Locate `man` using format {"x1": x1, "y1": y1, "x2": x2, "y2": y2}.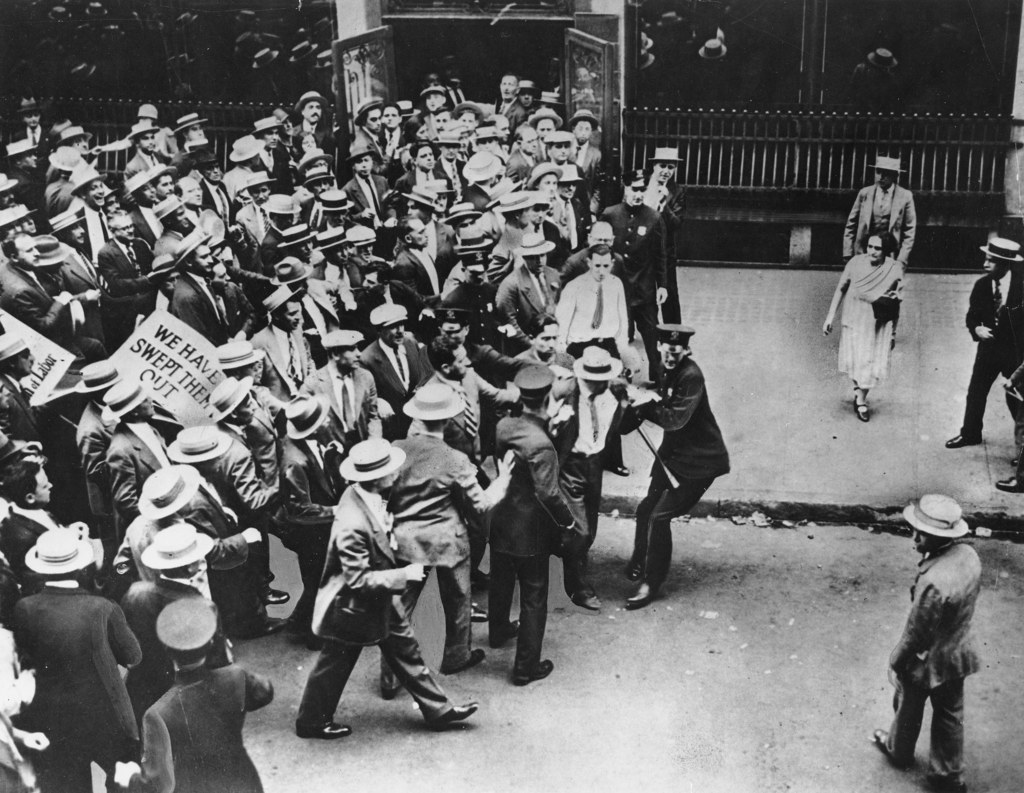
{"x1": 945, "y1": 234, "x2": 1023, "y2": 447}.
